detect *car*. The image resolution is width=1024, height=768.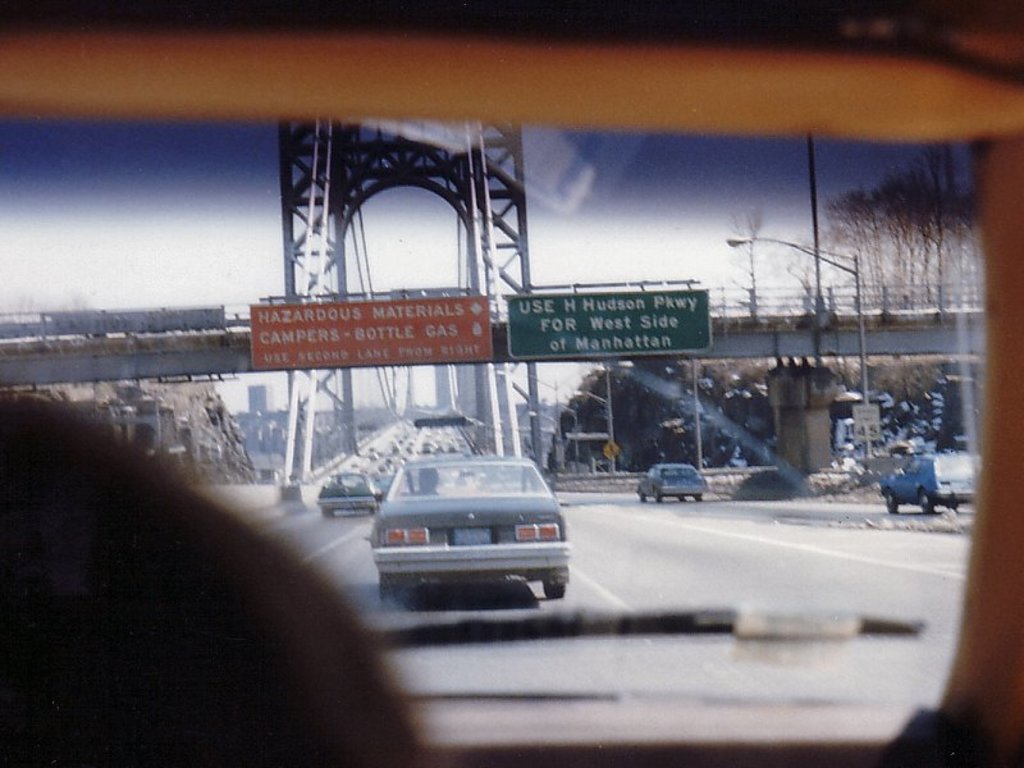
364 453 568 596.
